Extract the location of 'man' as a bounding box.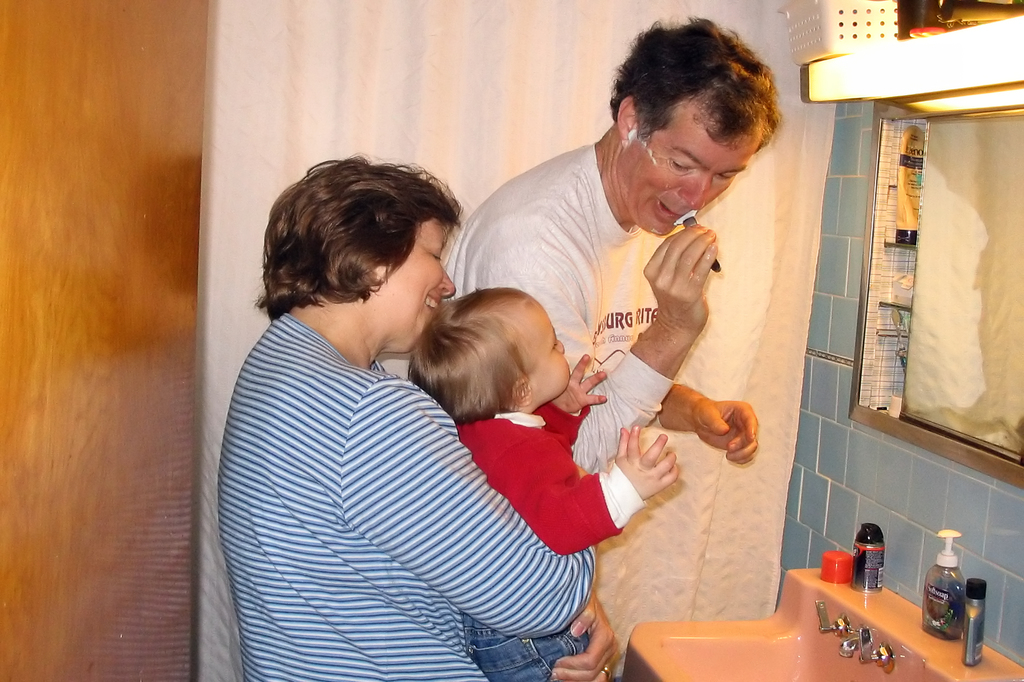
rect(479, 65, 783, 621).
